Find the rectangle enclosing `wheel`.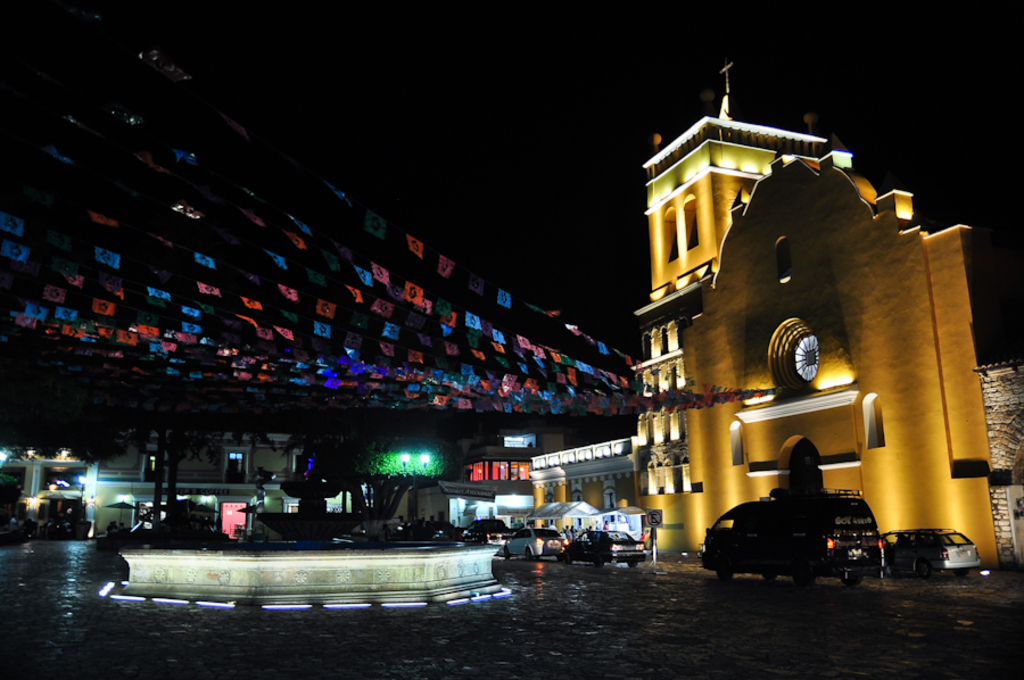
<bbox>881, 564, 893, 575</bbox>.
